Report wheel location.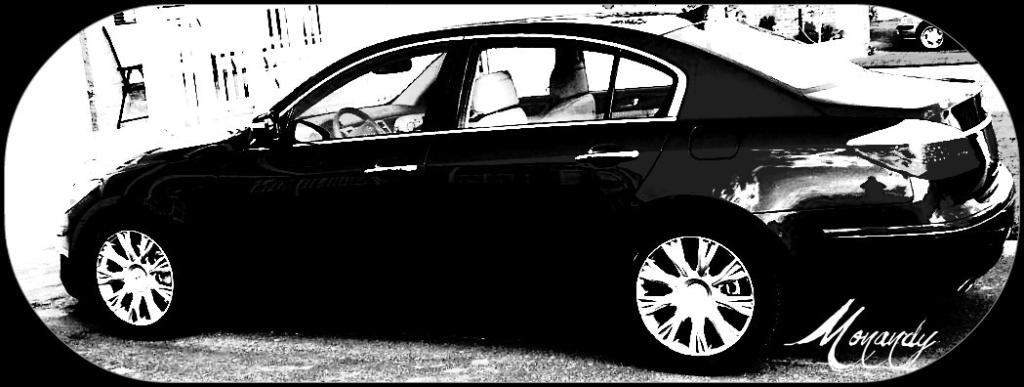
Report: 641,218,777,348.
